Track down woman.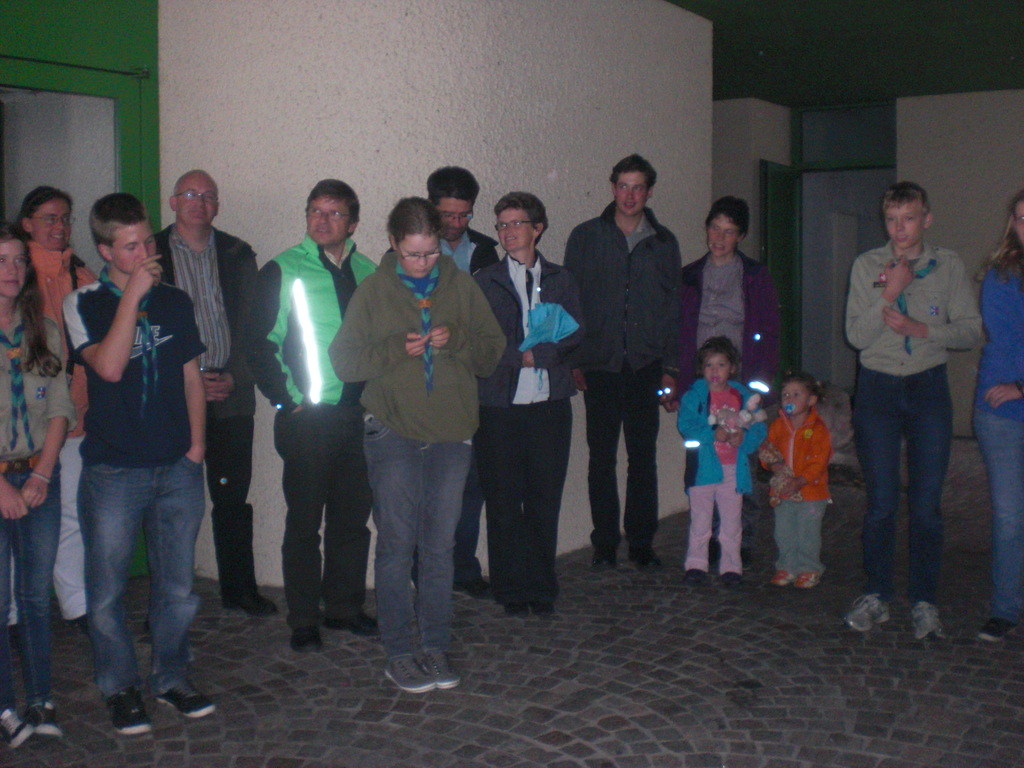
Tracked to 968 186 1023 643.
